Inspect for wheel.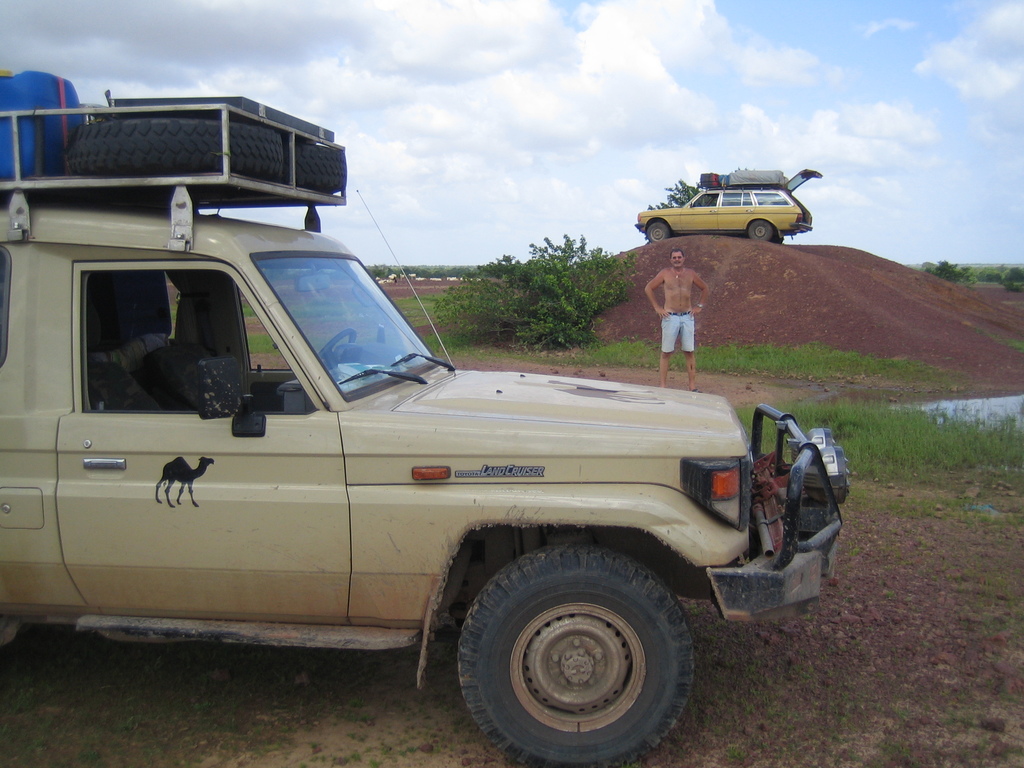
Inspection: x1=749, y1=220, x2=772, y2=239.
